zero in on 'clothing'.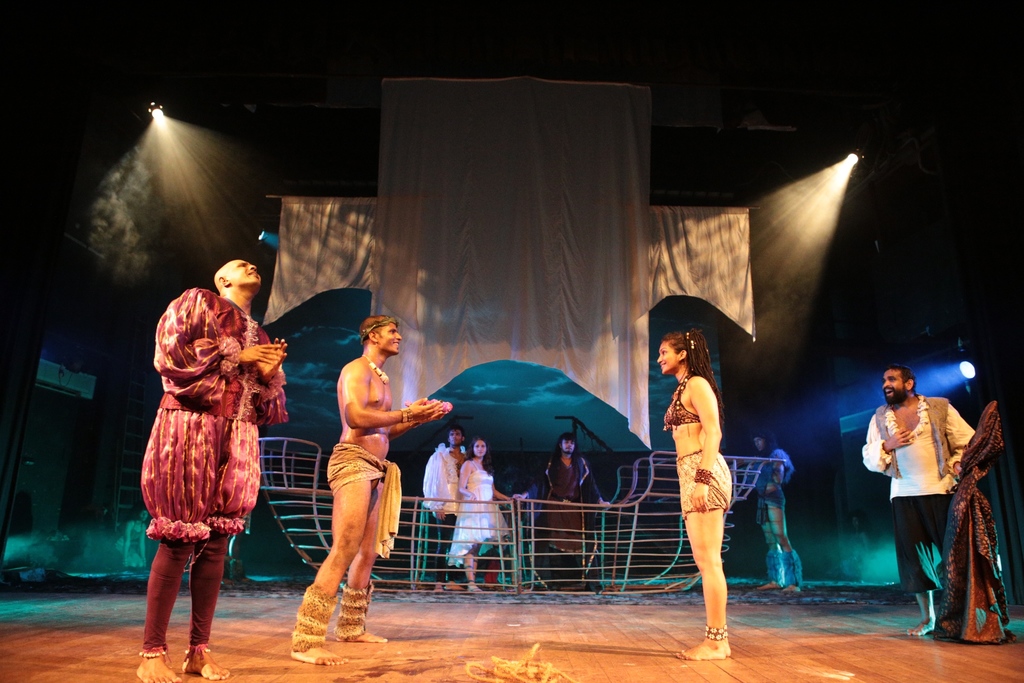
Zeroed in: 328/445/401/562.
